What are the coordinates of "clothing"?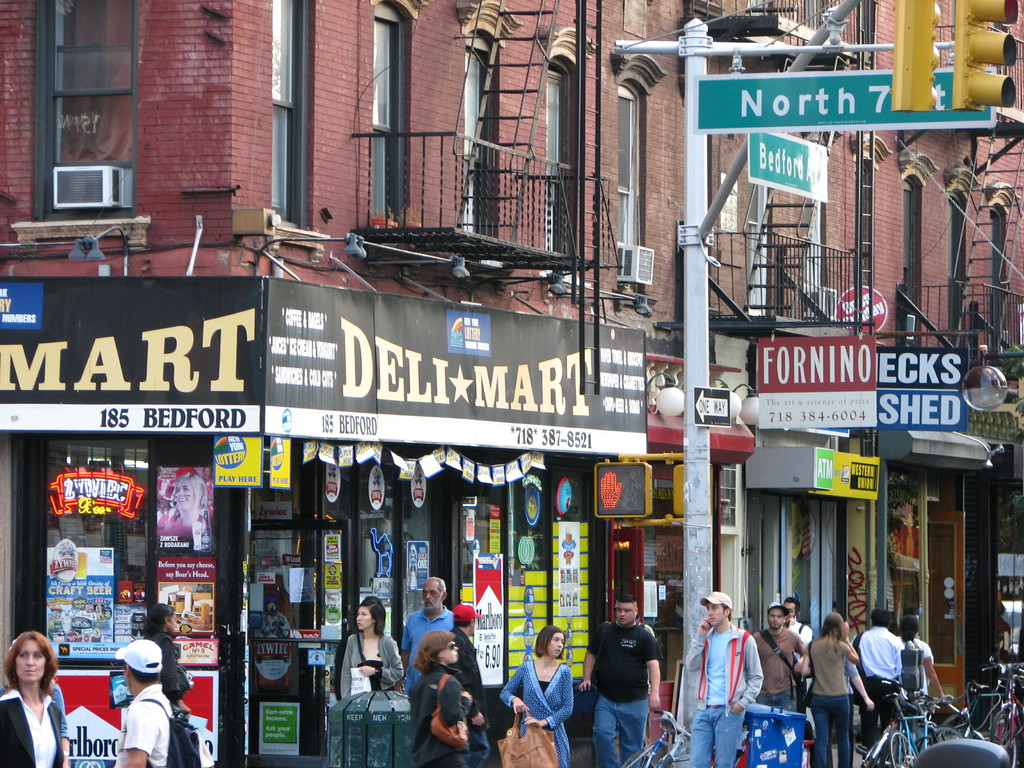
locate(901, 634, 952, 715).
